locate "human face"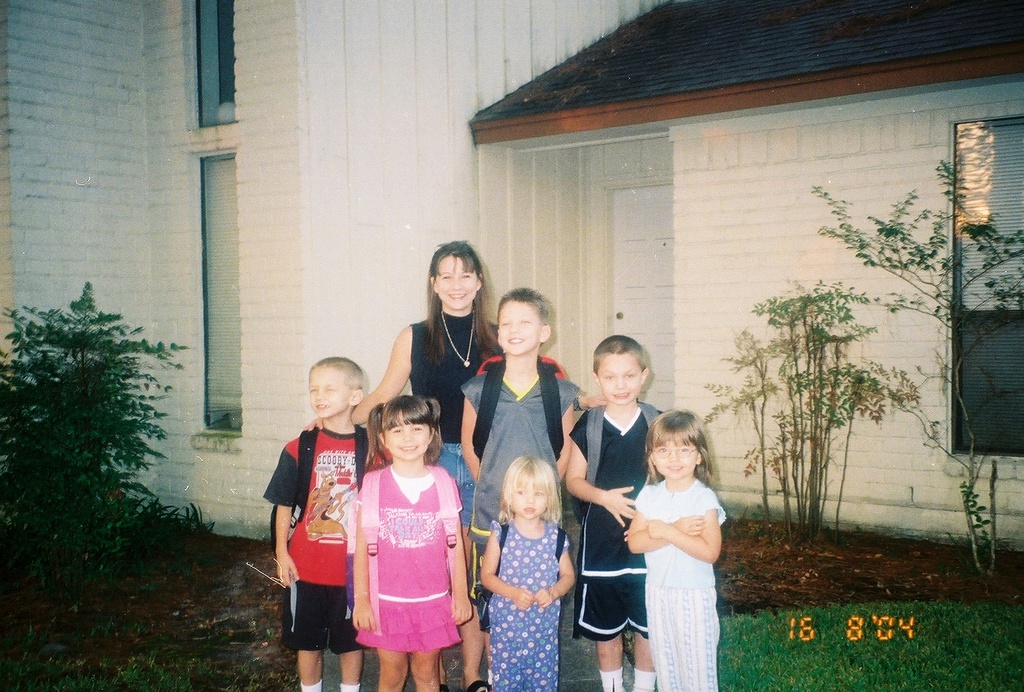
<bbox>435, 254, 479, 314</bbox>
